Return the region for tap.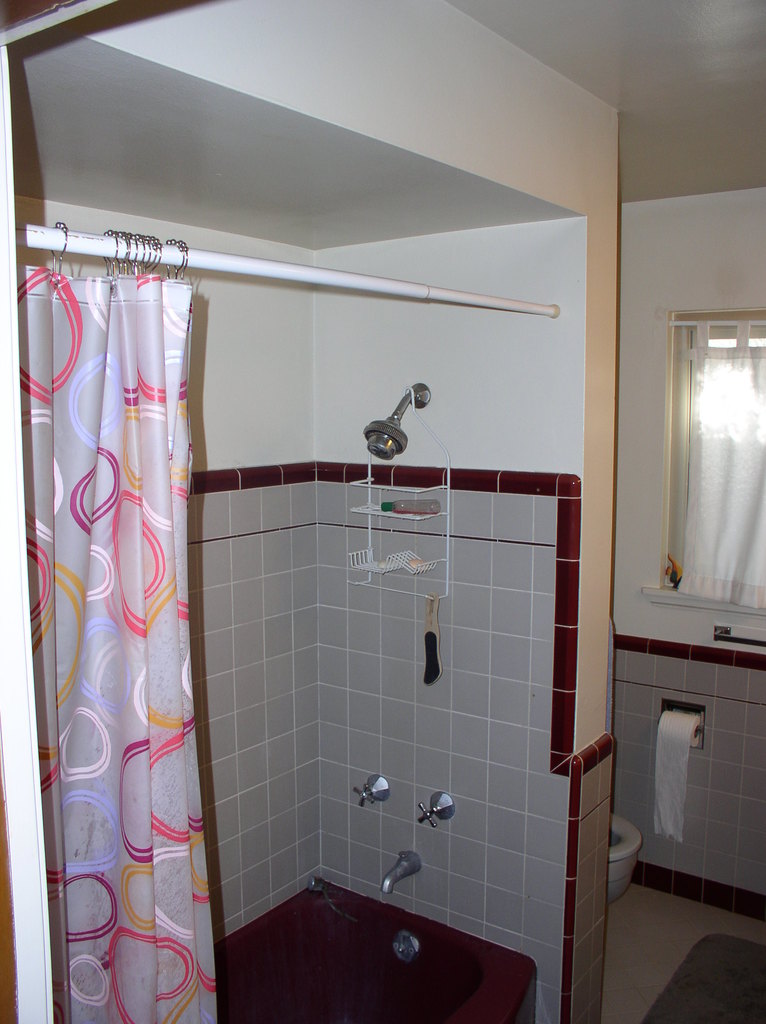
locate(414, 790, 456, 826).
